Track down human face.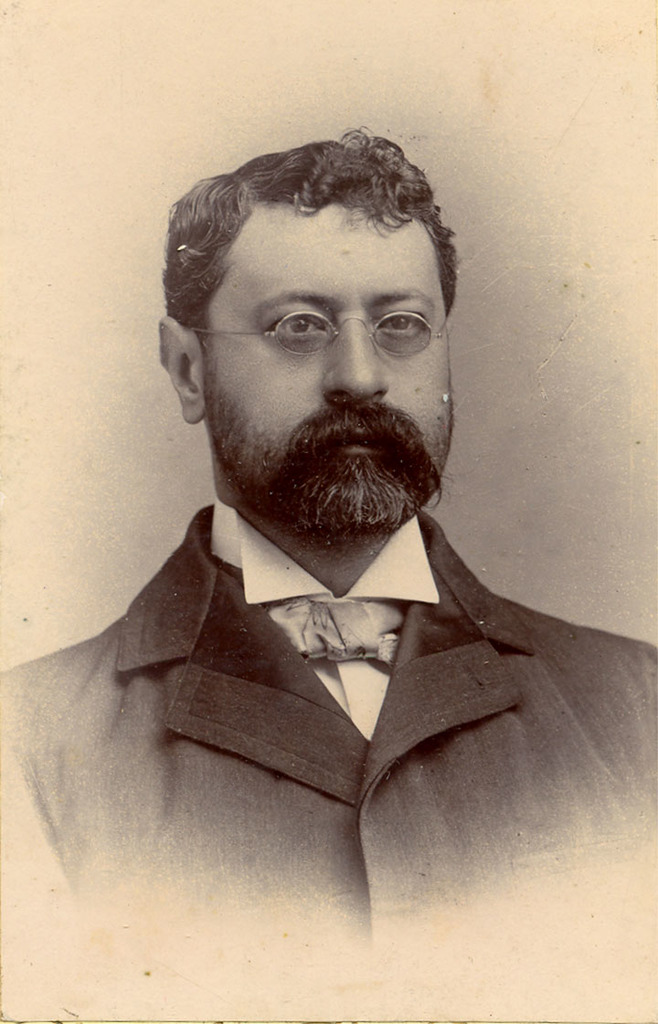
Tracked to [left=200, top=199, right=458, bottom=530].
